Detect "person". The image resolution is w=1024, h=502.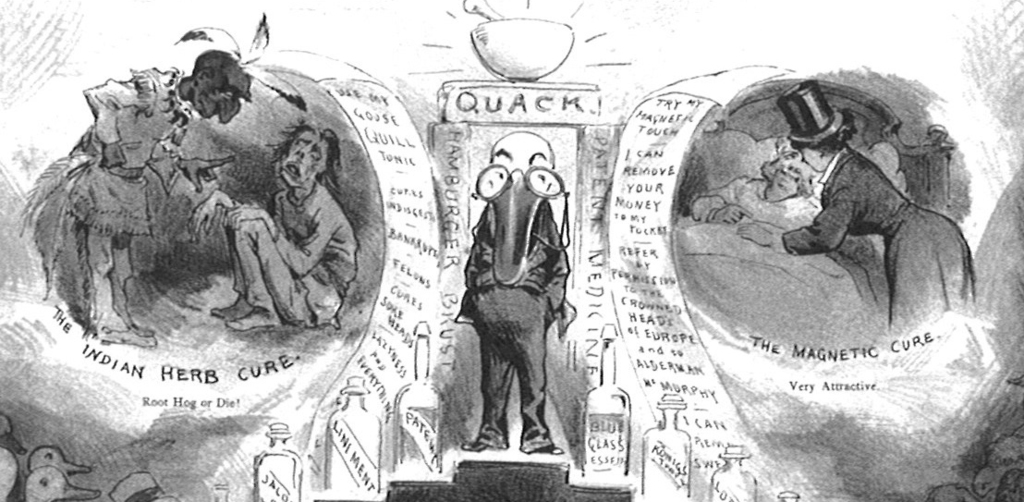
rect(735, 83, 977, 338).
